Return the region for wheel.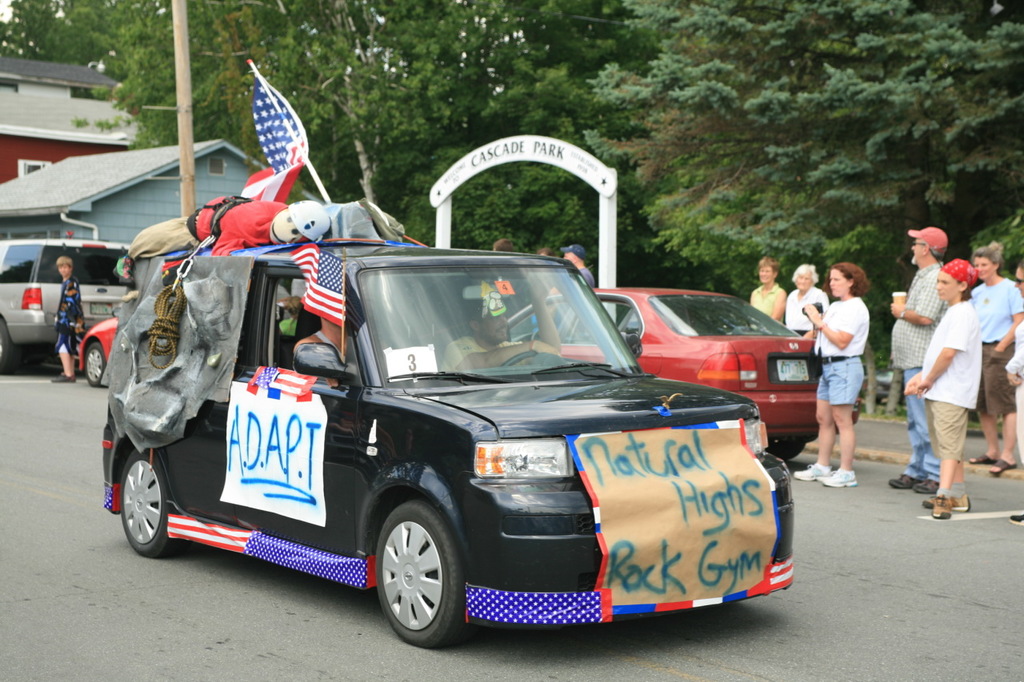
detection(767, 430, 810, 462).
